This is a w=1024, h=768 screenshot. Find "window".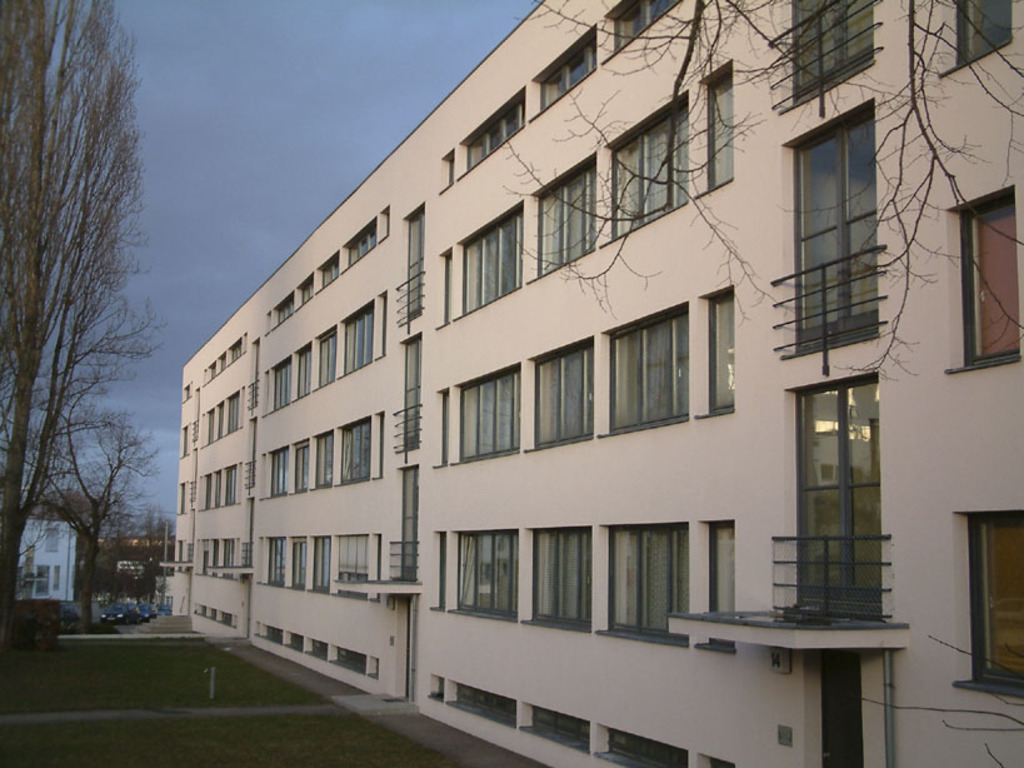
Bounding box: [x1=786, y1=0, x2=875, y2=113].
